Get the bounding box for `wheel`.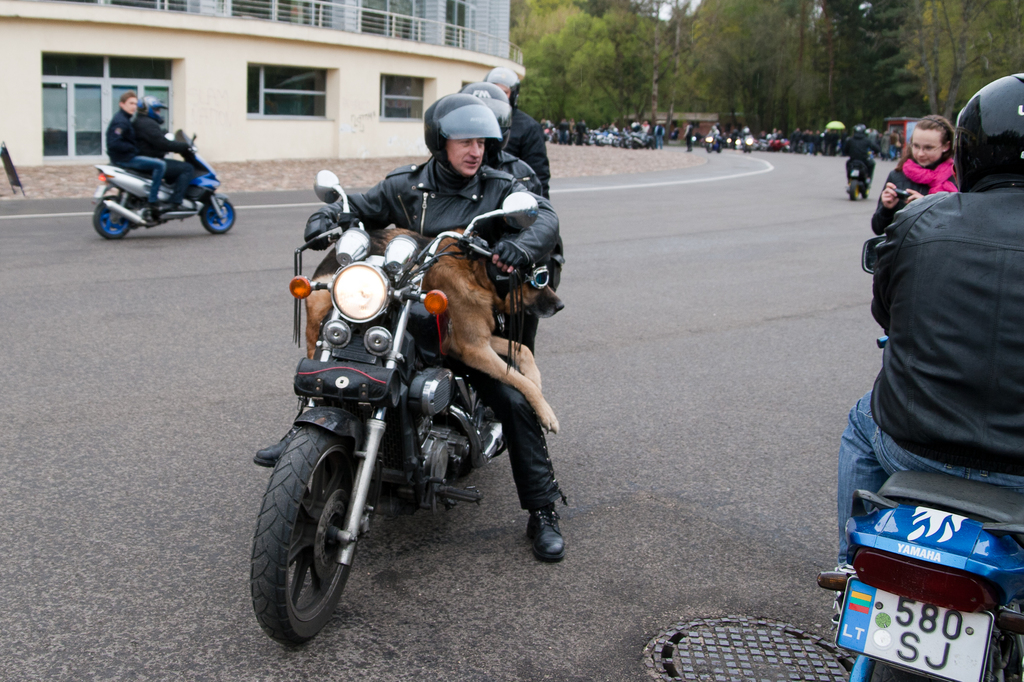
rect(197, 189, 245, 238).
